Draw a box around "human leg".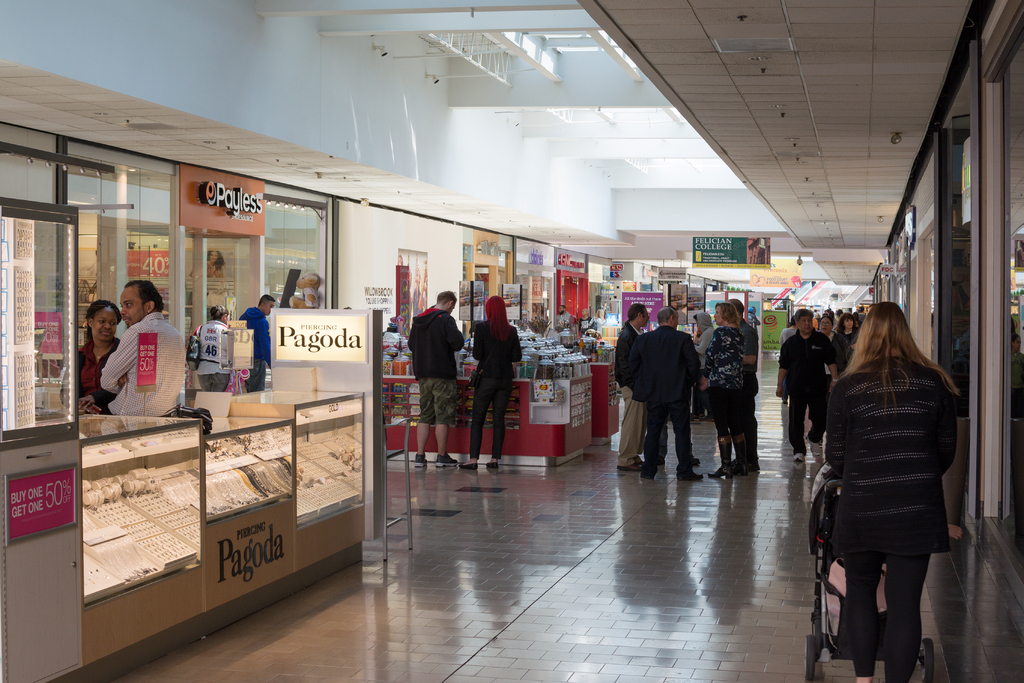
select_region(486, 375, 513, 470).
